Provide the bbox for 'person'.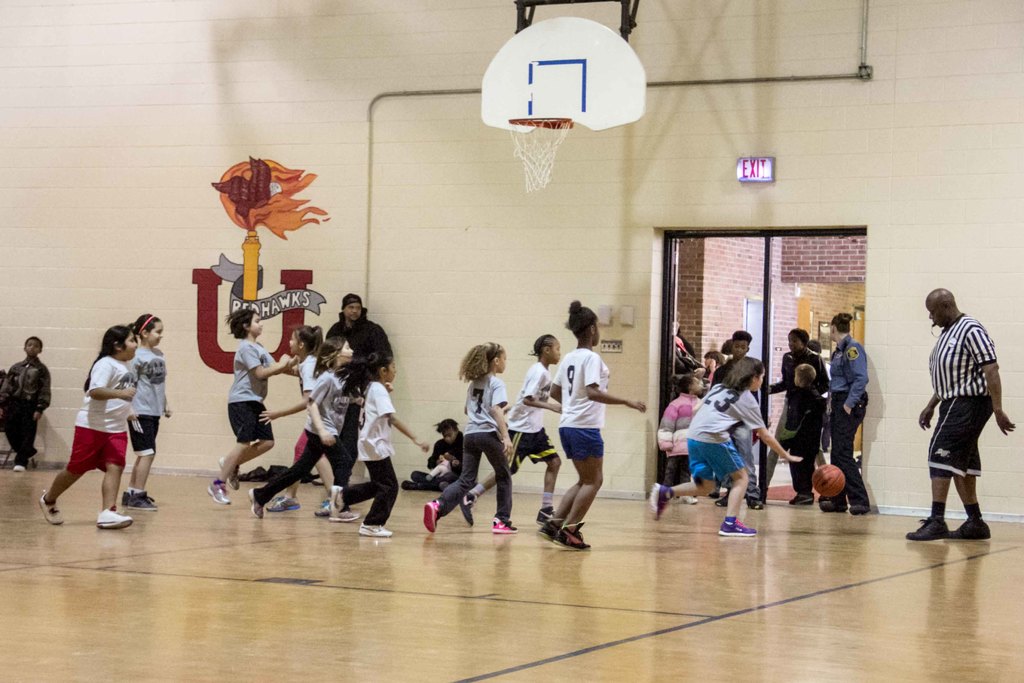
(400, 418, 465, 491).
